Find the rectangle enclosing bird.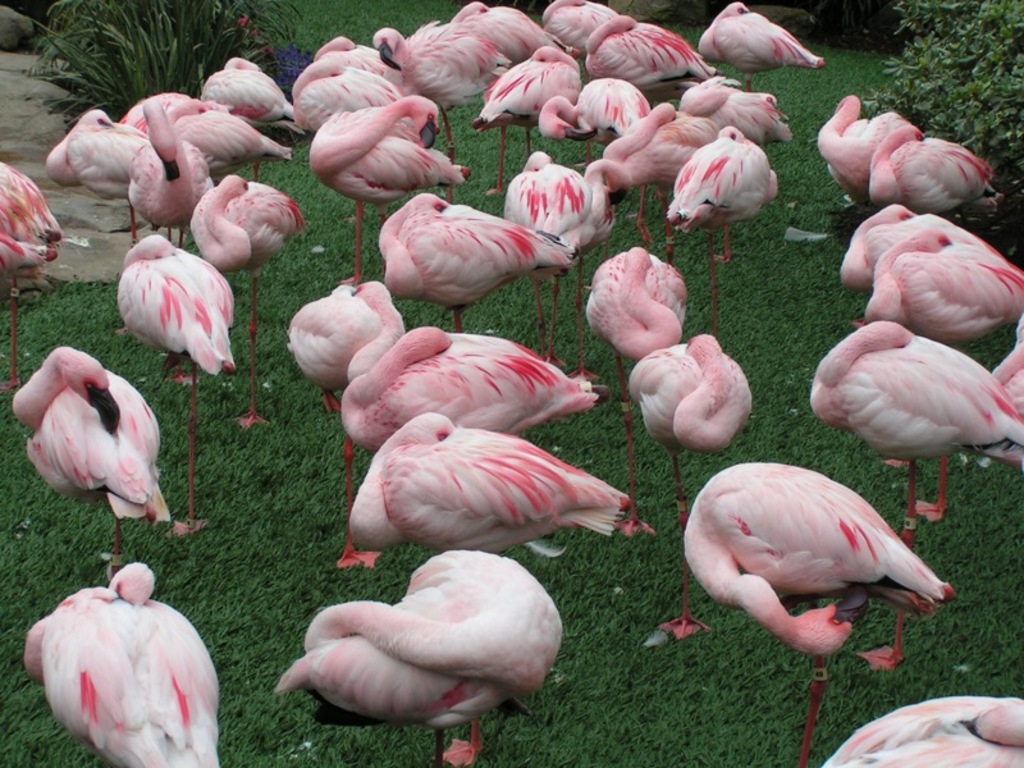
198, 61, 320, 142.
